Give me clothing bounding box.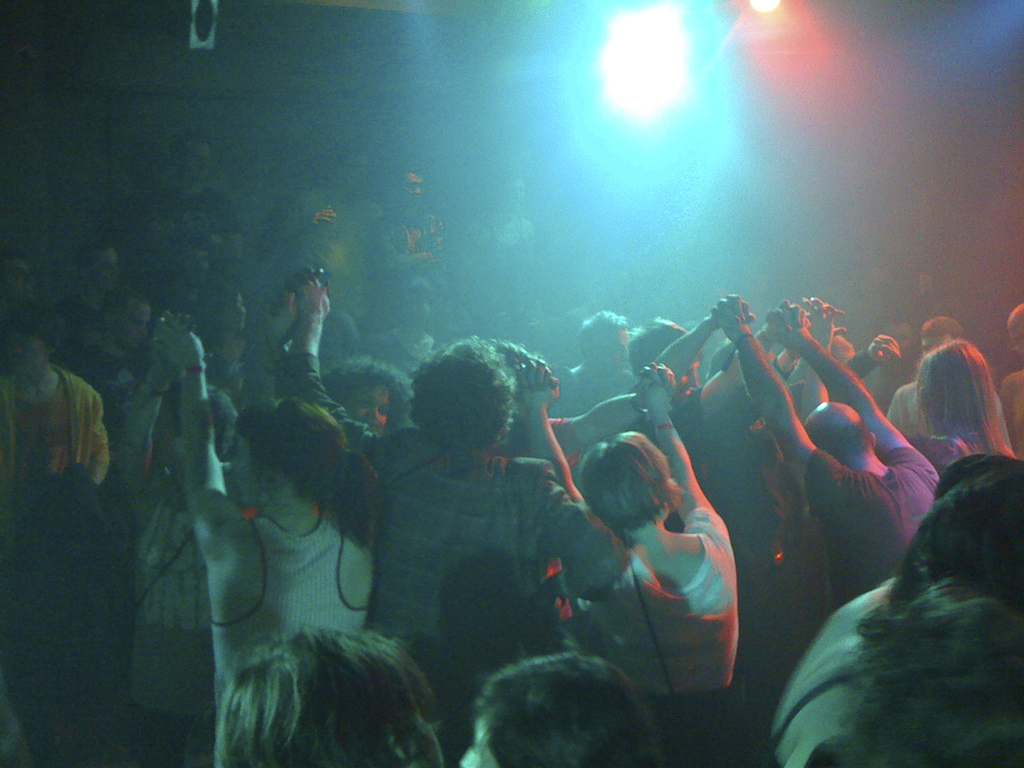
<box>131,481,212,714</box>.
